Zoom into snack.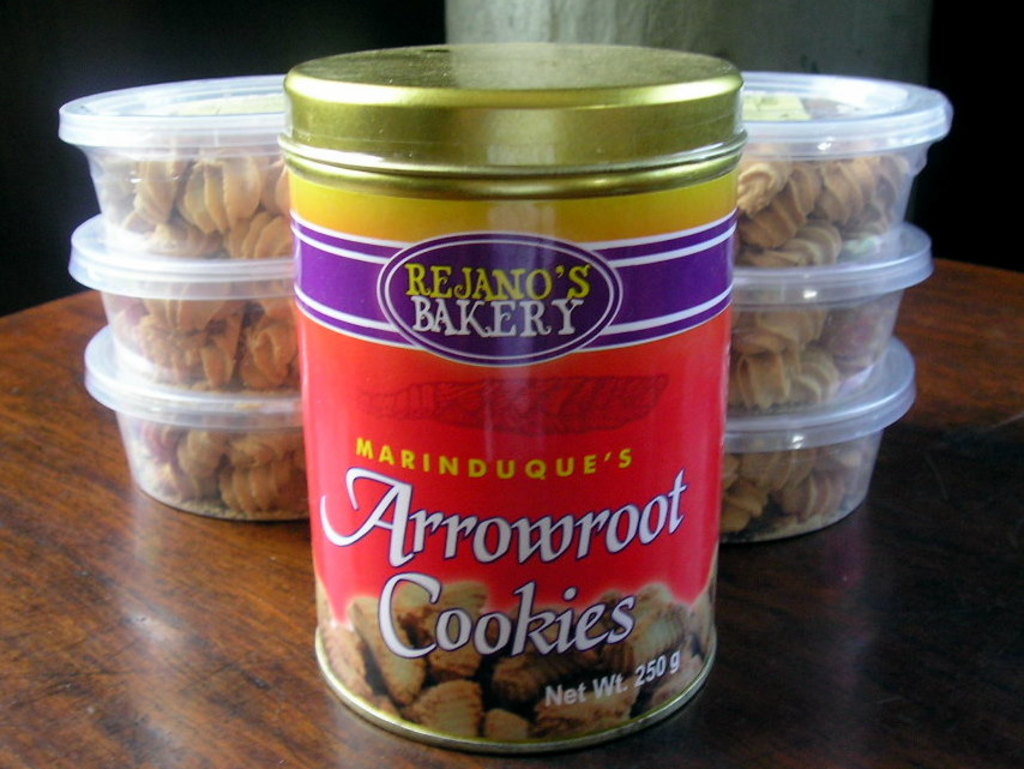
Zoom target: [left=313, top=582, right=719, bottom=740].
